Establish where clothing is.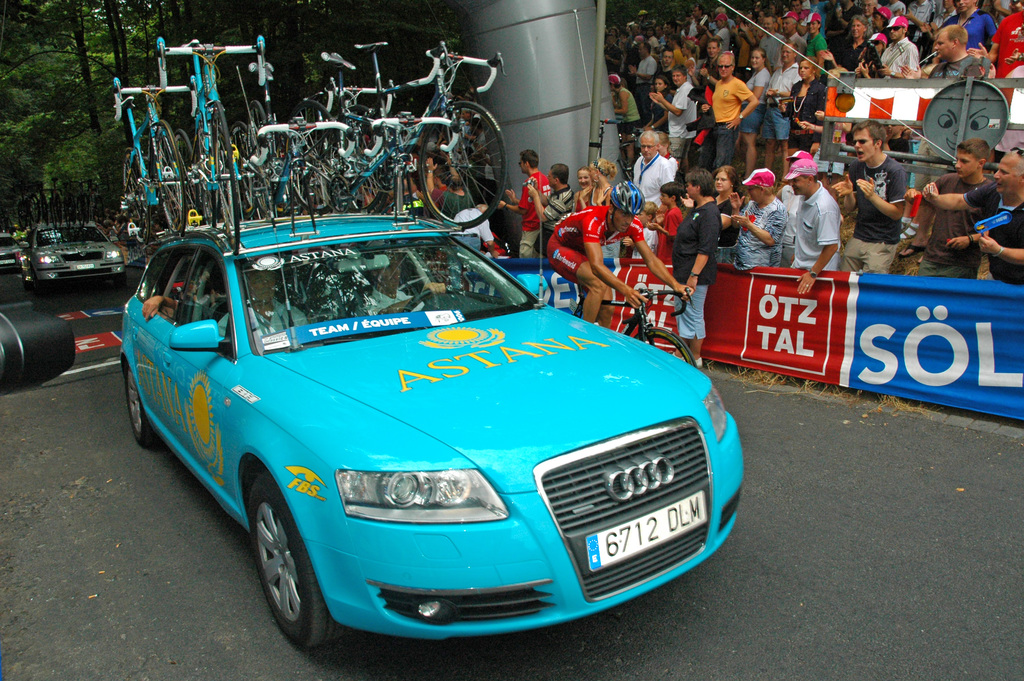
Established at [x1=445, y1=206, x2=493, y2=287].
